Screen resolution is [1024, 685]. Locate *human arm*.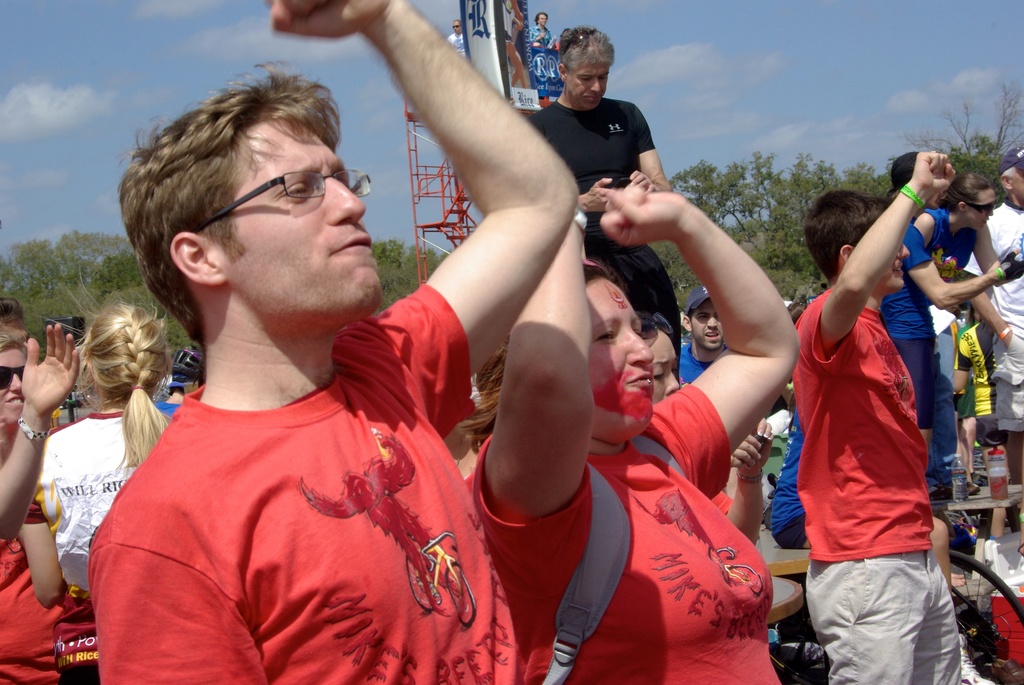
{"left": 19, "top": 507, "right": 77, "bottom": 613}.
